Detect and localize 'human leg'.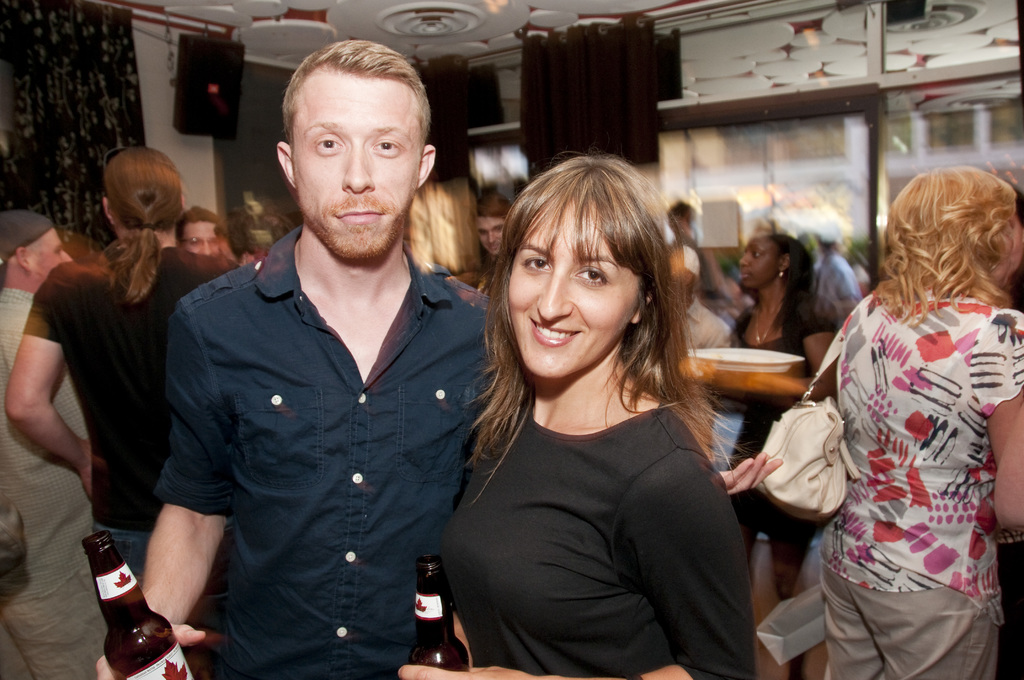
Localized at x1=758, y1=512, x2=825, y2=679.
